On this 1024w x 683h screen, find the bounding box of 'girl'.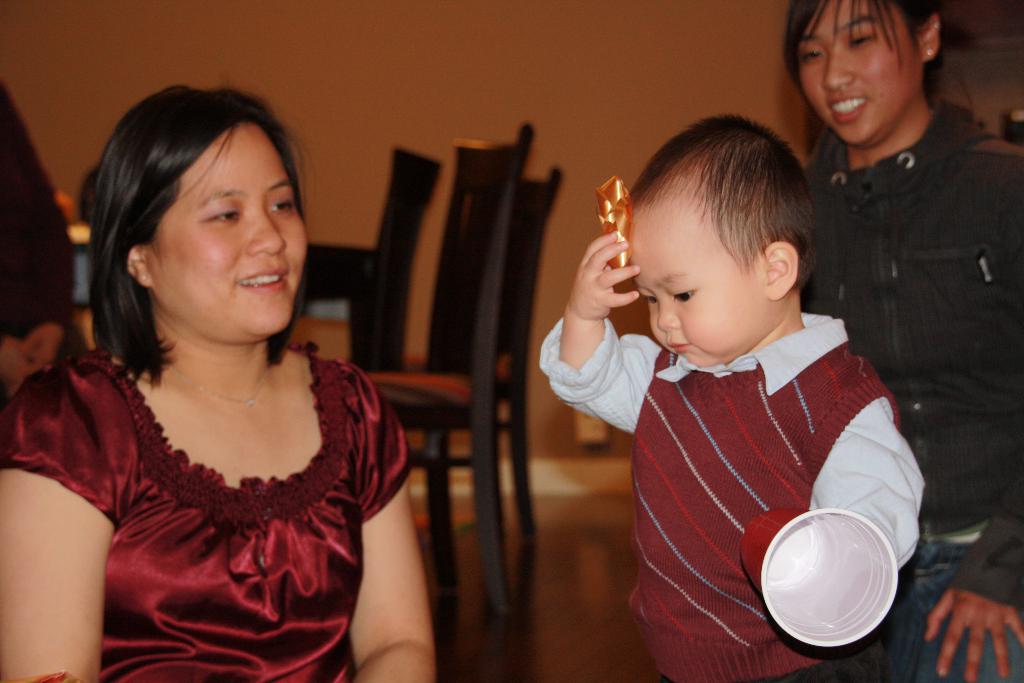
Bounding box: <region>783, 0, 1023, 682</region>.
